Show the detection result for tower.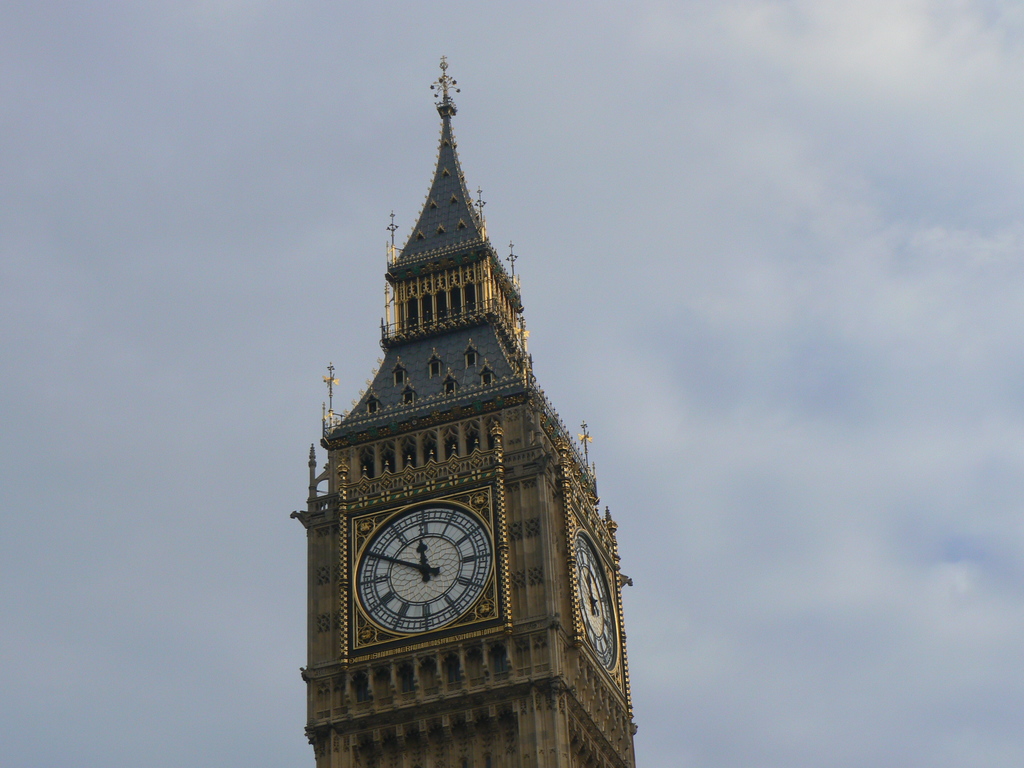
x1=285 y1=60 x2=652 y2=755.
